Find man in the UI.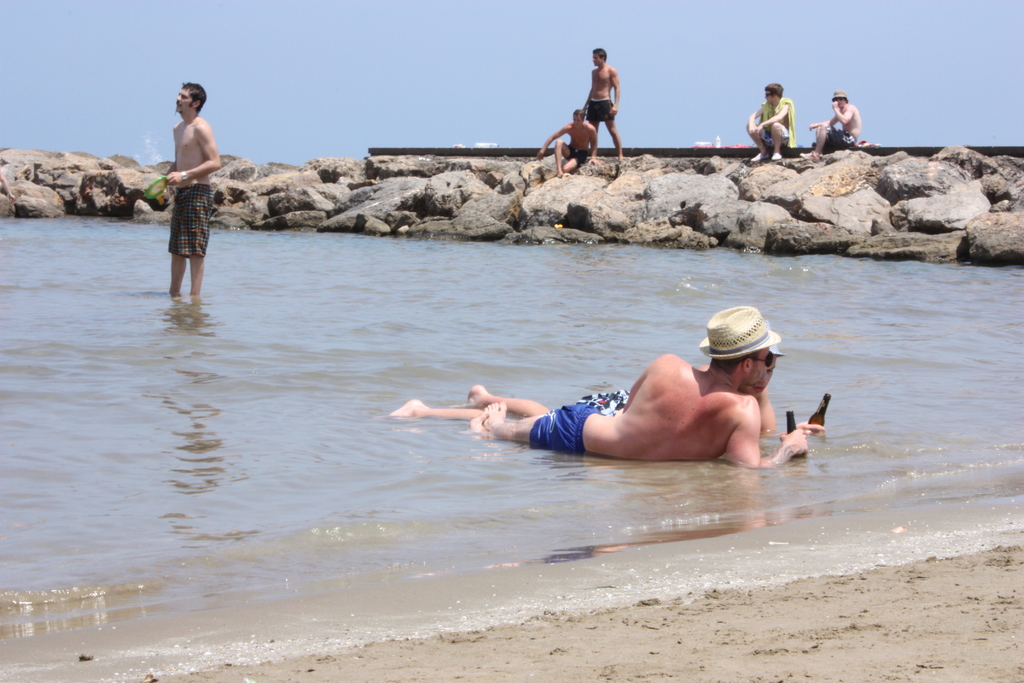
UI element at box(582, 45, 621, 157).
